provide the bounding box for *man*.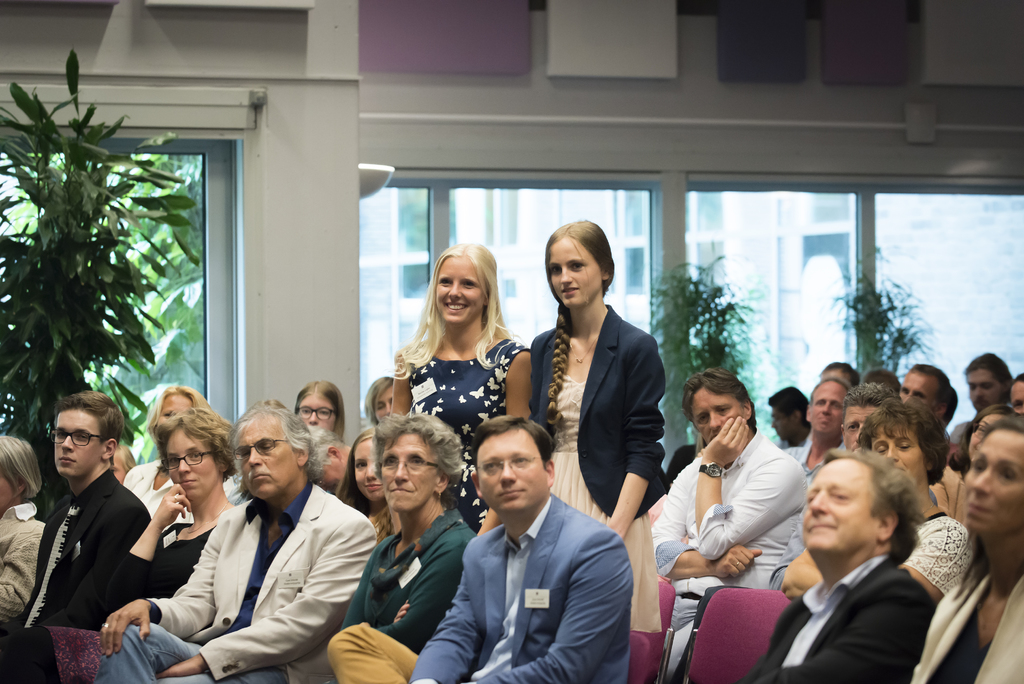
x1=325 y1=414 x2=636 y2=683.
